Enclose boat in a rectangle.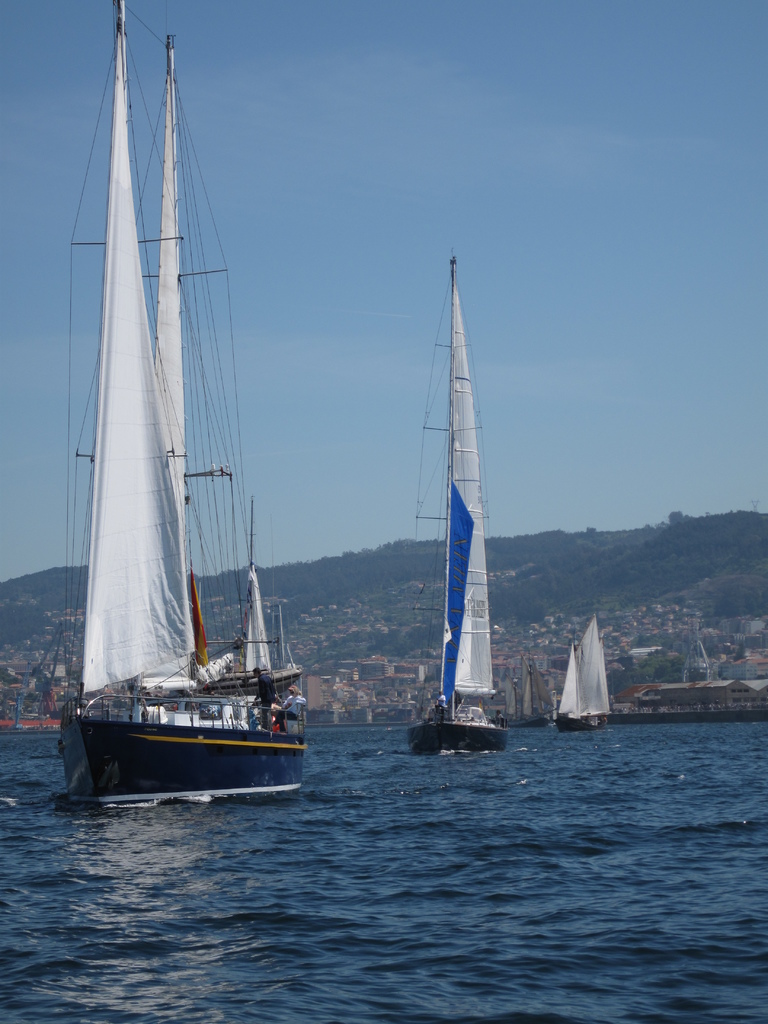
{"left": 408, "top": 250, "right": 510, "bottom": 751}.
